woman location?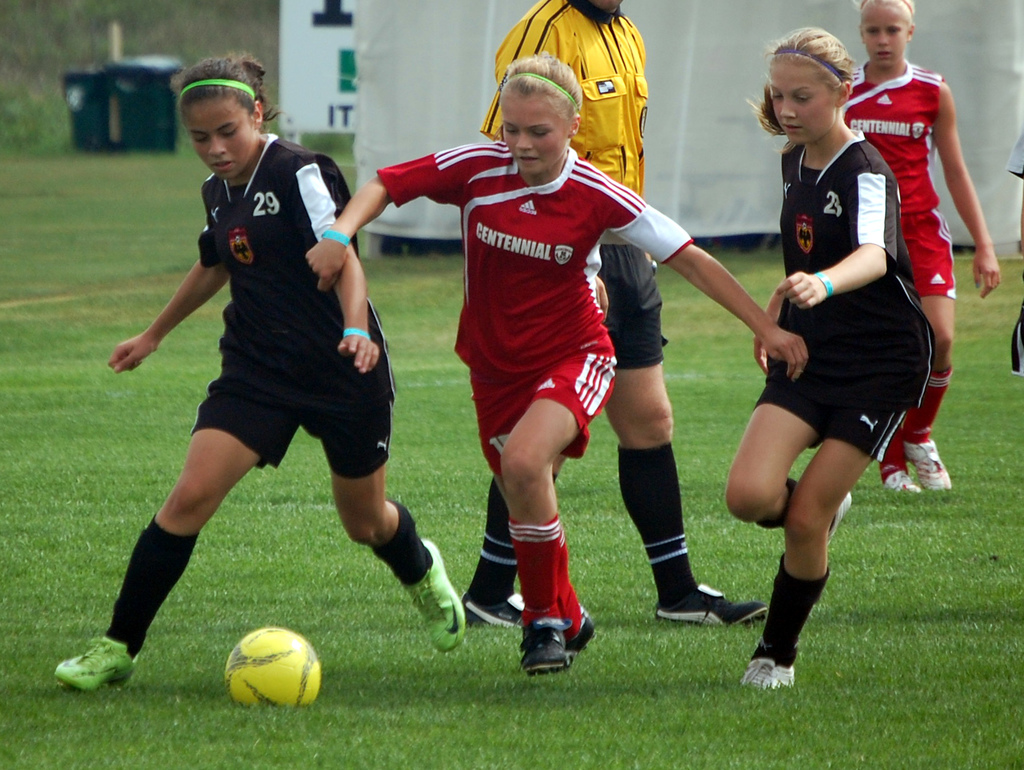
718:32:950:679
